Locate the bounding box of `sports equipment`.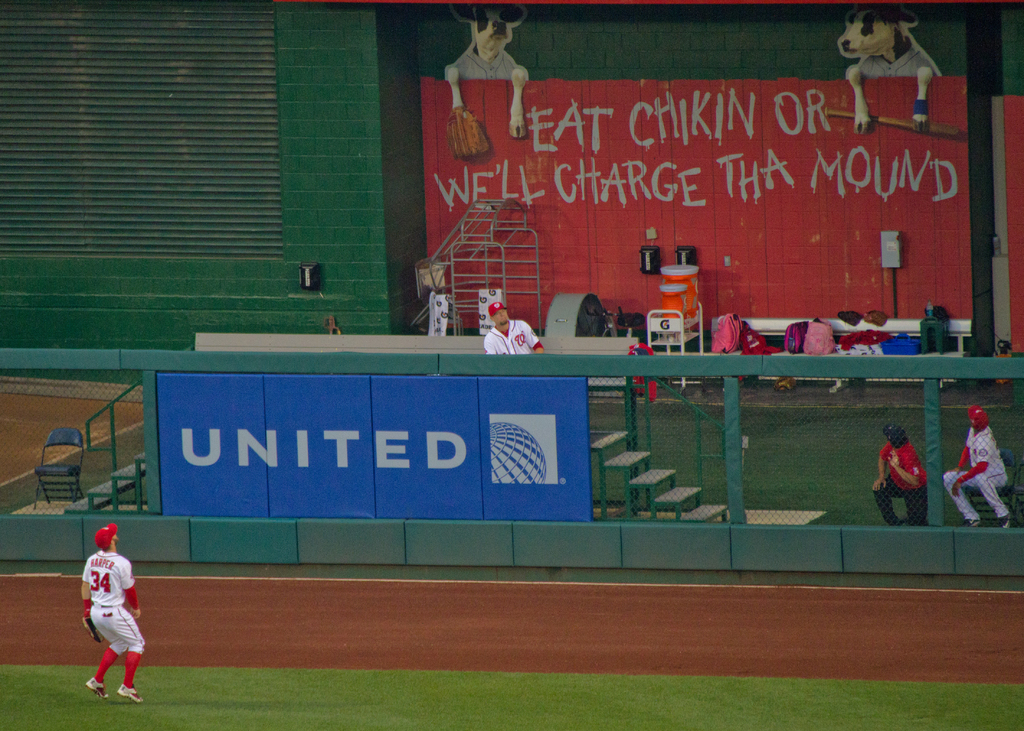
Bounding box: detection(84, 618, 103, 645).
